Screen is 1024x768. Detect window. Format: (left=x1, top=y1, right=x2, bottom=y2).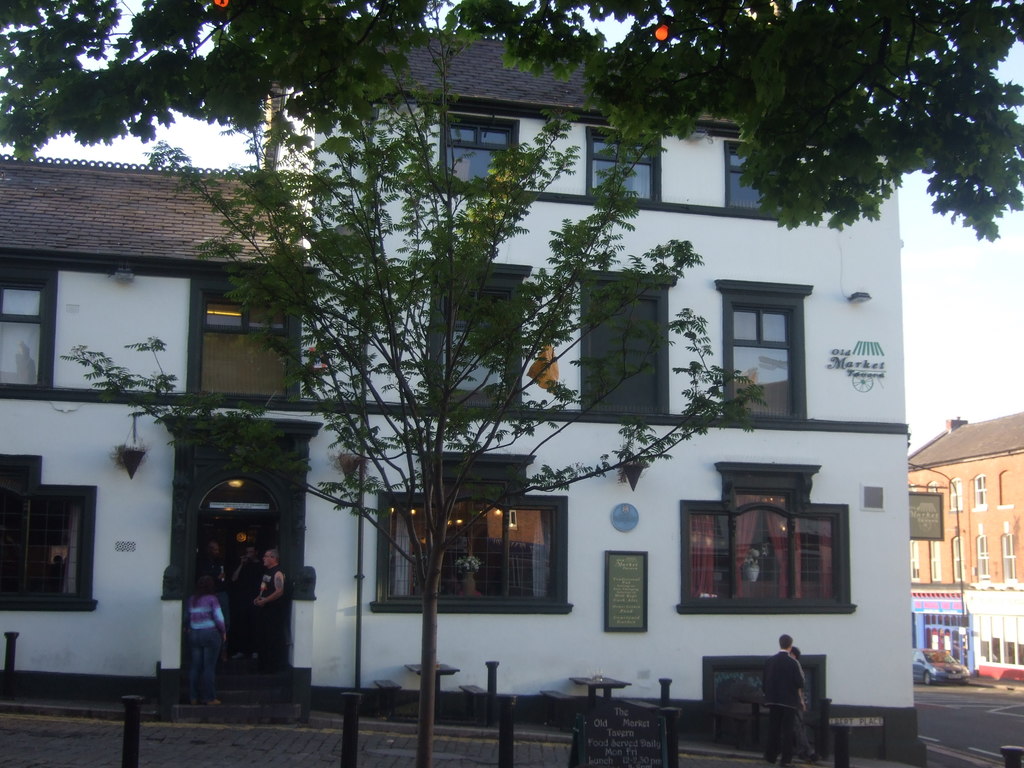
(left=997, top=529, right=1017, bottom=581).
